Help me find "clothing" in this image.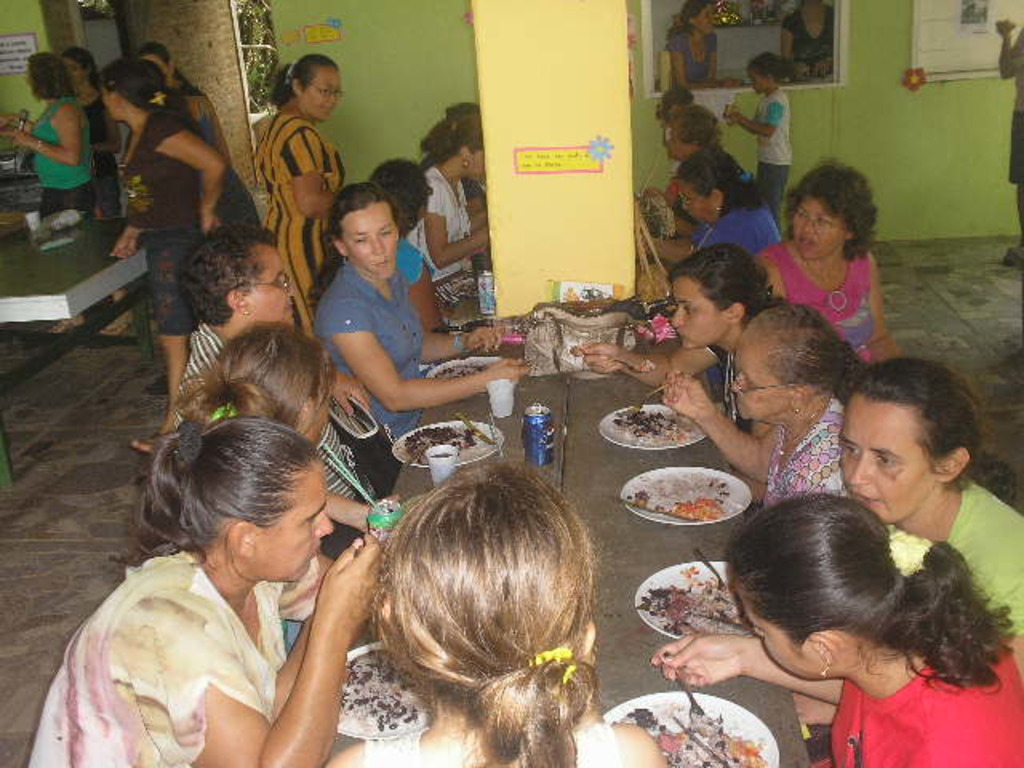
Found it: [310, 266, 435, 440].
